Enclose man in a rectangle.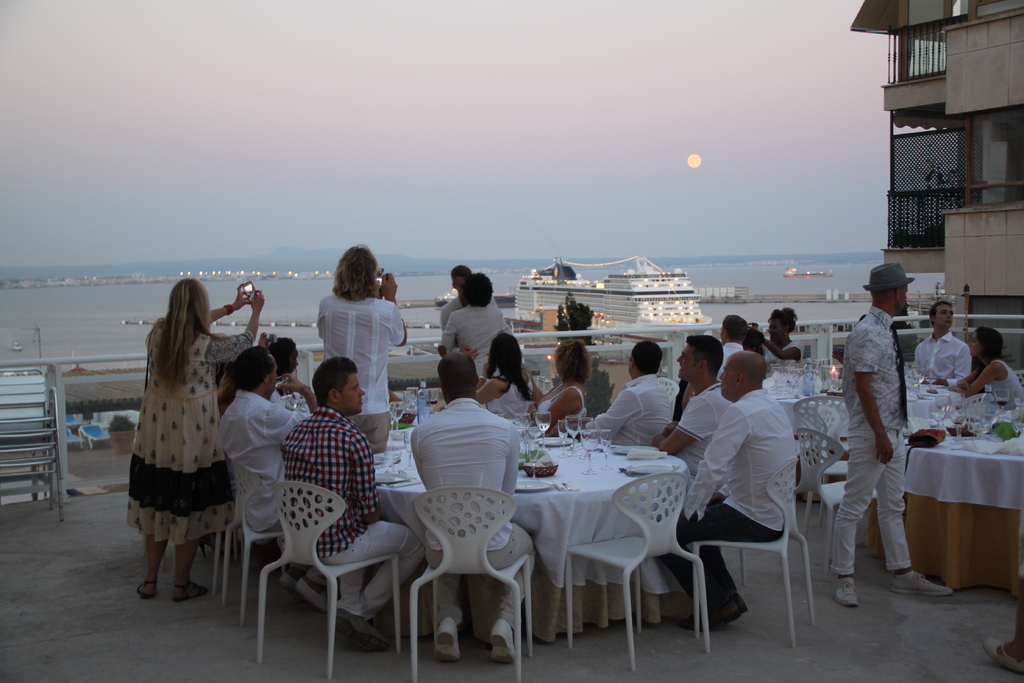
(626,352,803,625).
